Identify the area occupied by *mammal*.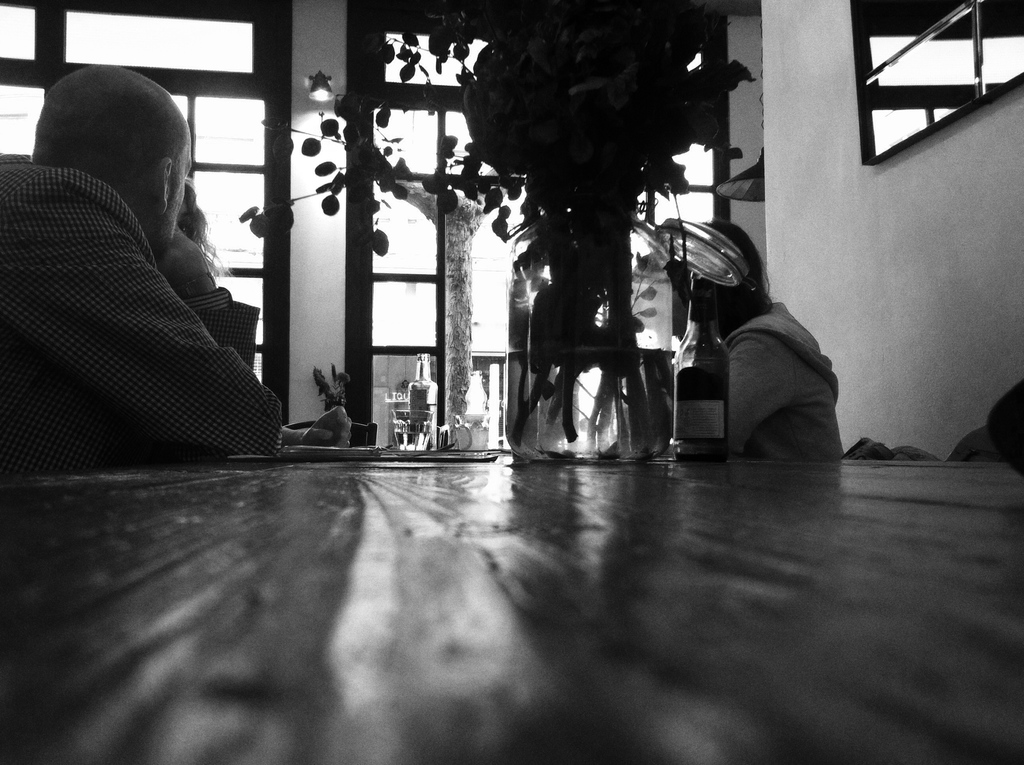
Area: [left=177, top=185, right=232, bottom=285].
